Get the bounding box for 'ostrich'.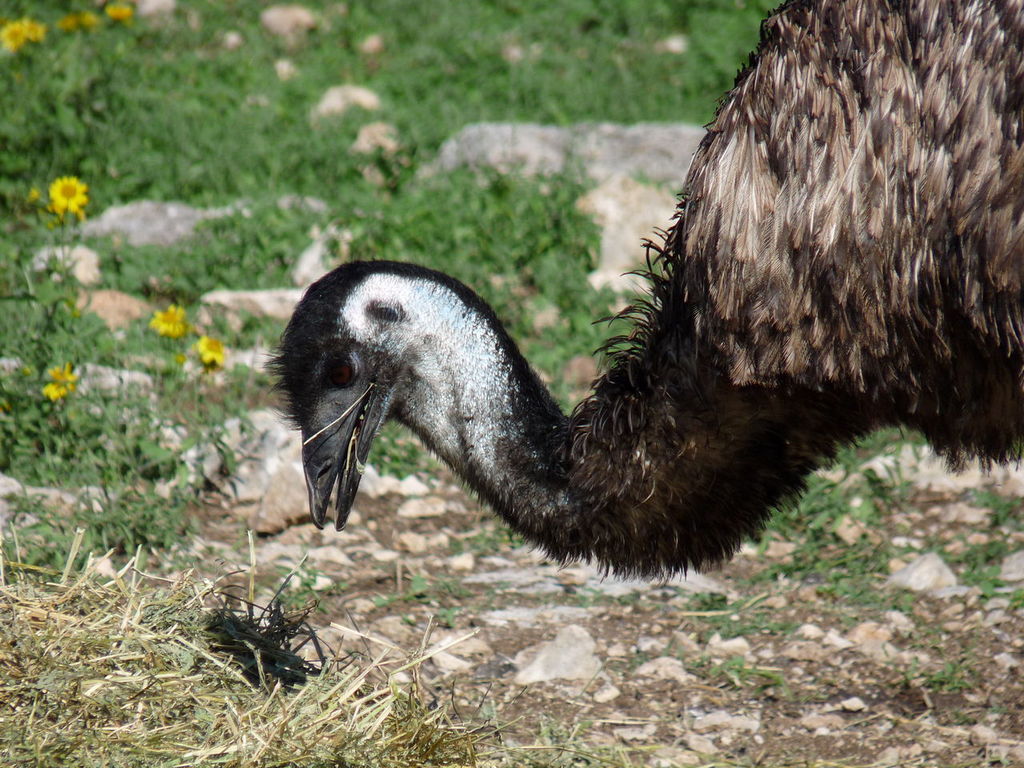
select_region(237, 0, 1001, 620).
